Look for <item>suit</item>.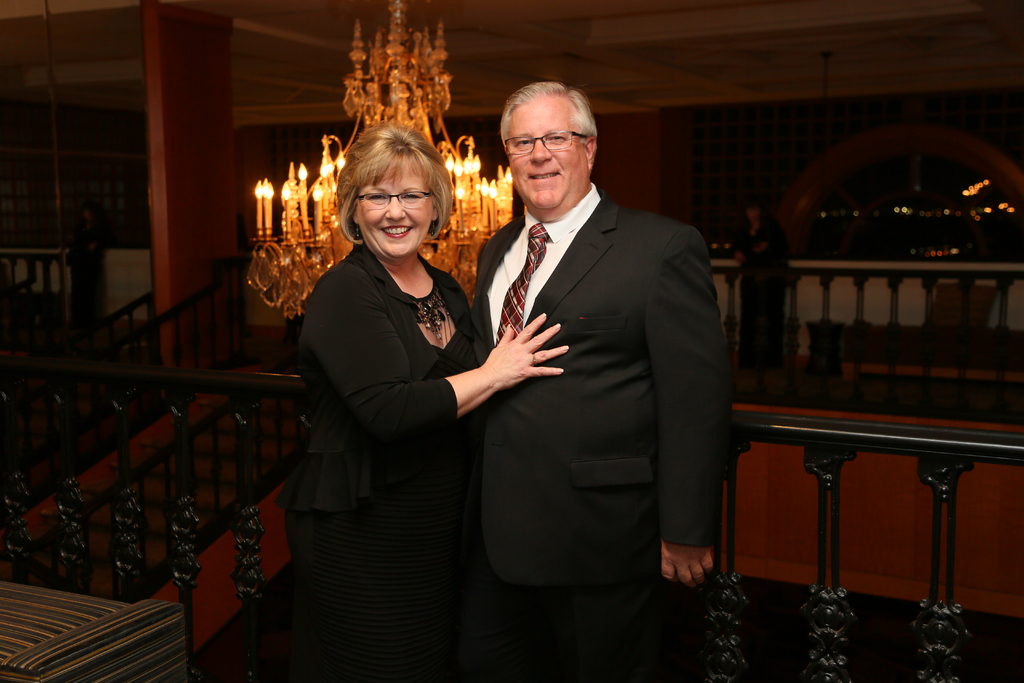
Found: <region>444, 79, 741, 654</region>.
